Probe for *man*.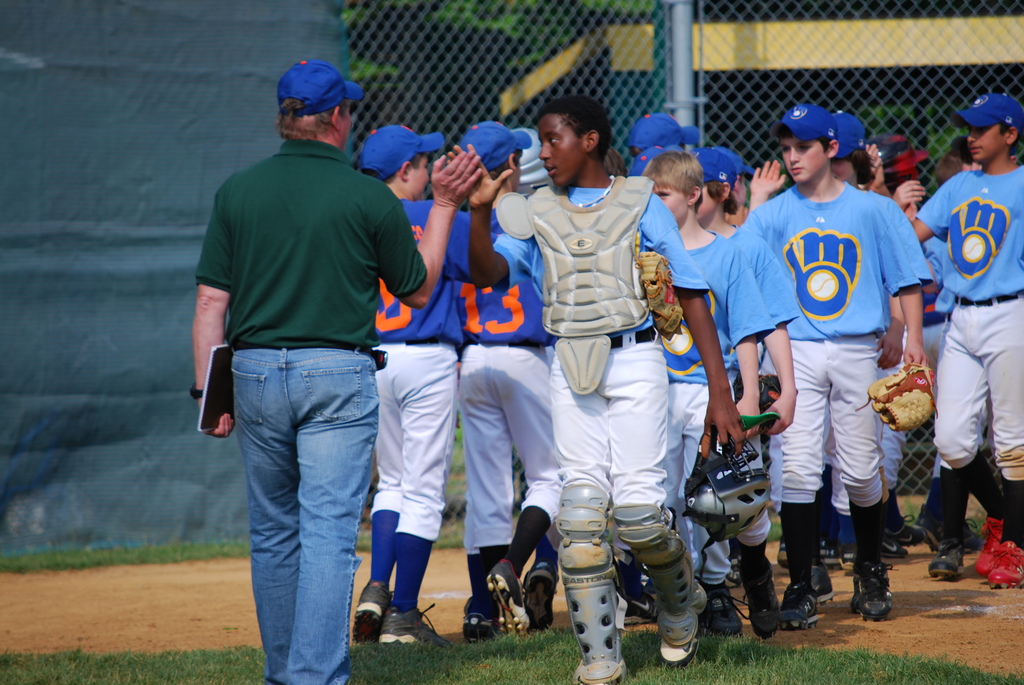
Probe result: BBox(742, 120, 931, 635).
